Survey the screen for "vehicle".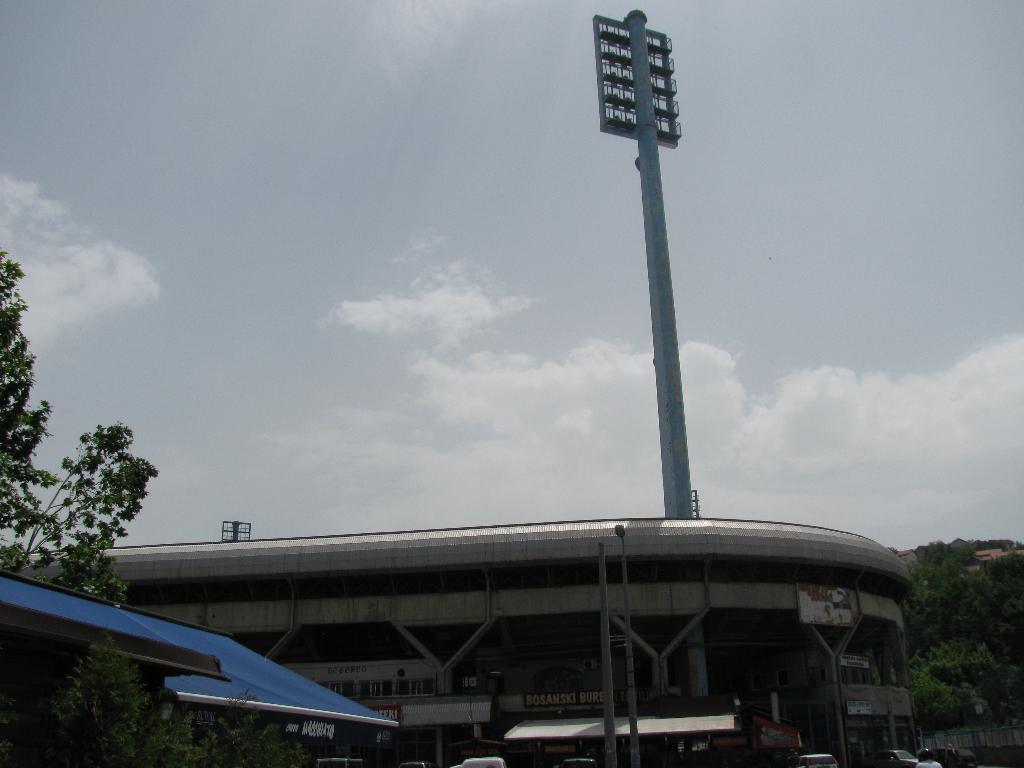
Survey found: {"left": 459, "top": 755, "right": 506, "bottom": 767}.
